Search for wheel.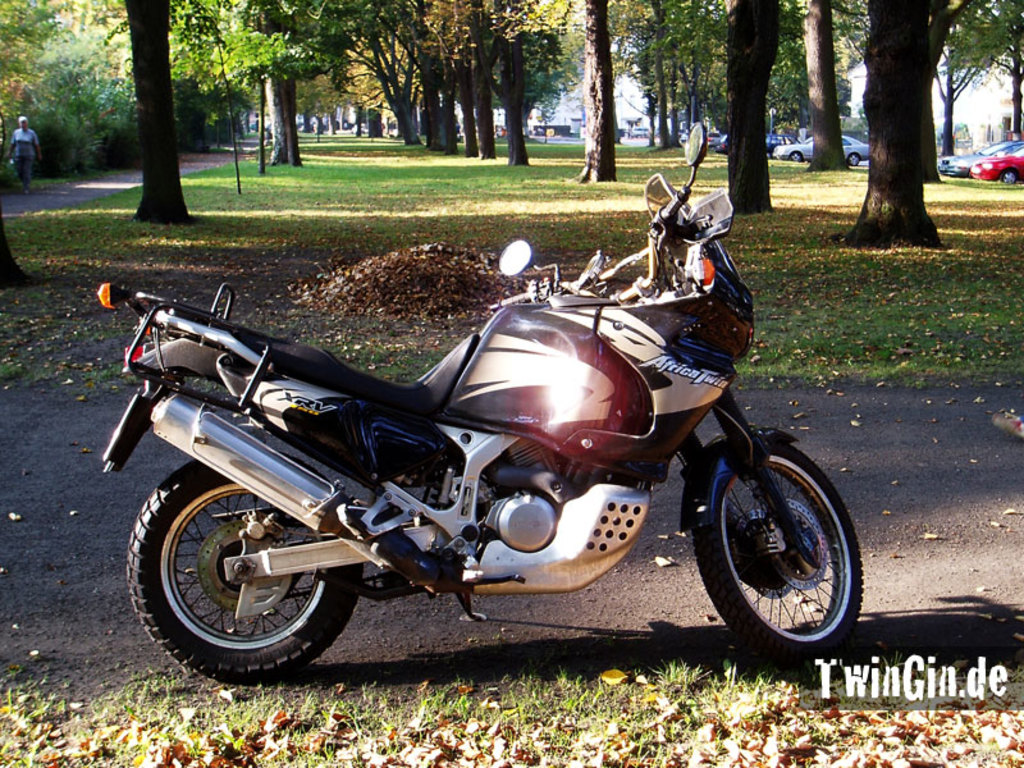
Found at [141,481,349,667].
